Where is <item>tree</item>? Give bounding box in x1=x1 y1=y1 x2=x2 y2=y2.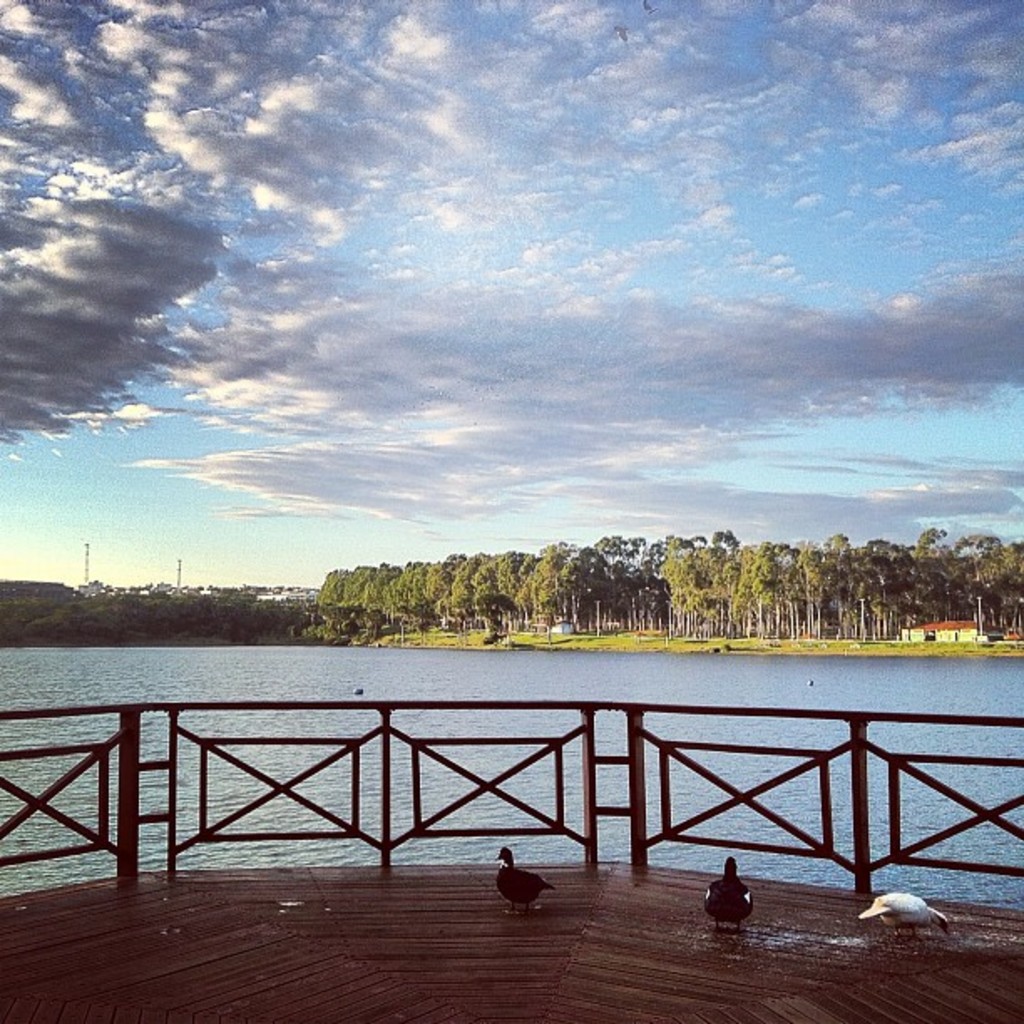
x1=487 y1=556 x2=532 y2=649.
